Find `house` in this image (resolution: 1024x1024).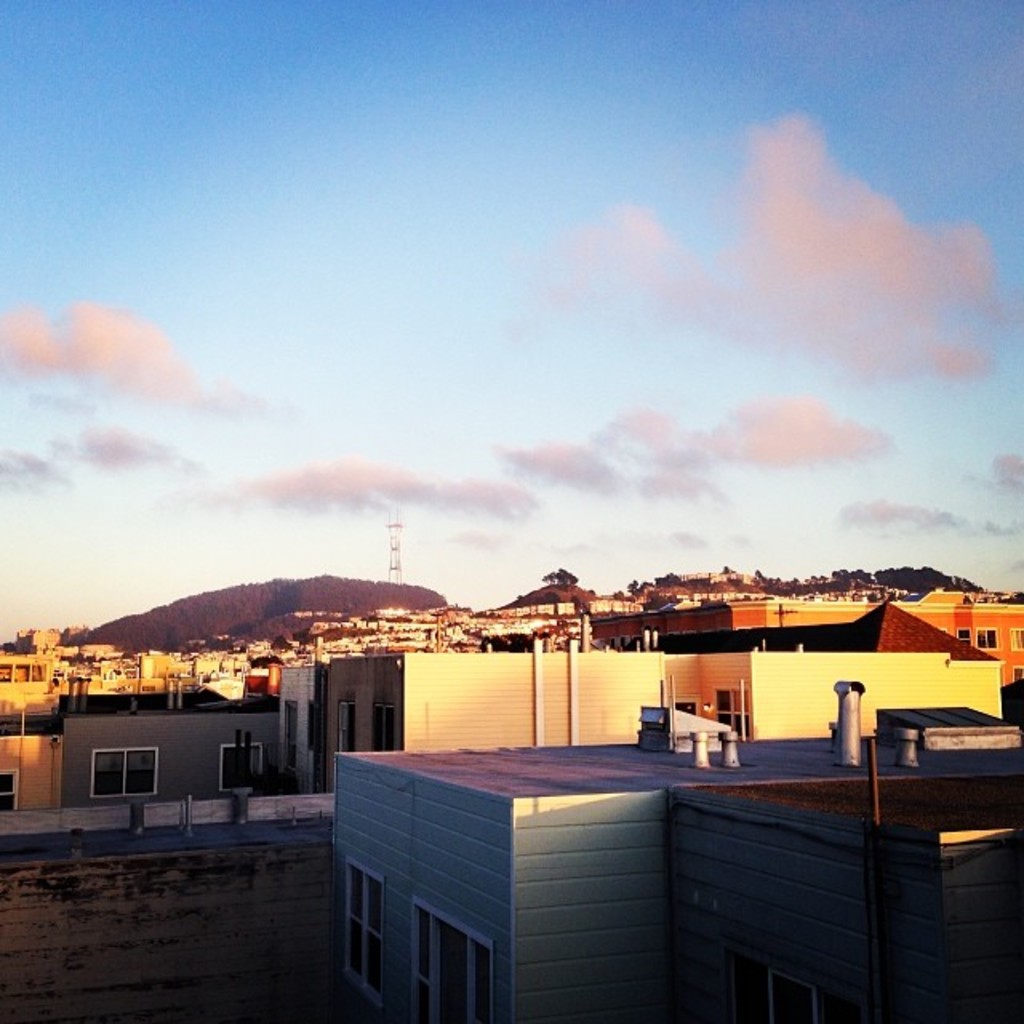
<bbox>54, 637, 125, 693</bbox>.
